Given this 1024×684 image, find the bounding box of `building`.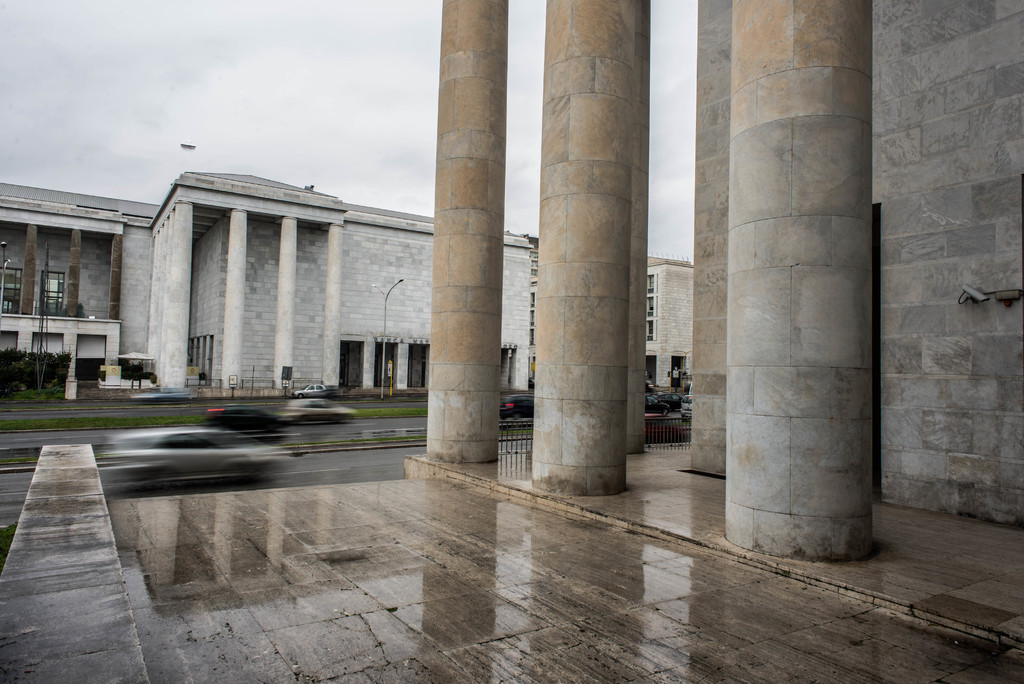
region(0, 0, 1022, 651).
